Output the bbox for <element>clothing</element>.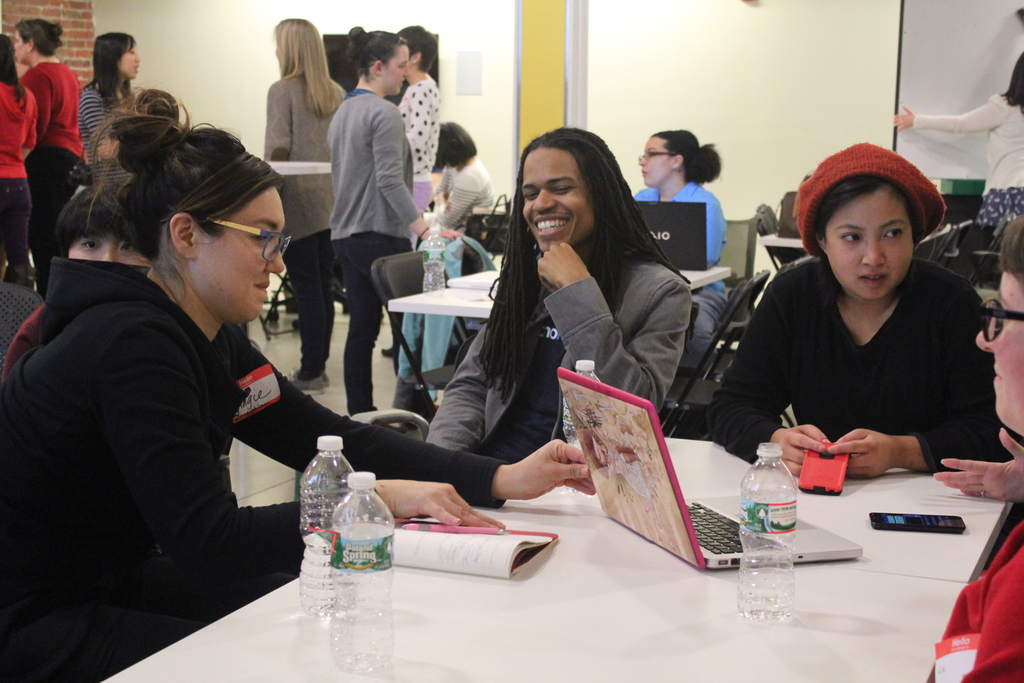
{"x1": 423, "y1": 154, "x2": 497, "y2": 234}.
